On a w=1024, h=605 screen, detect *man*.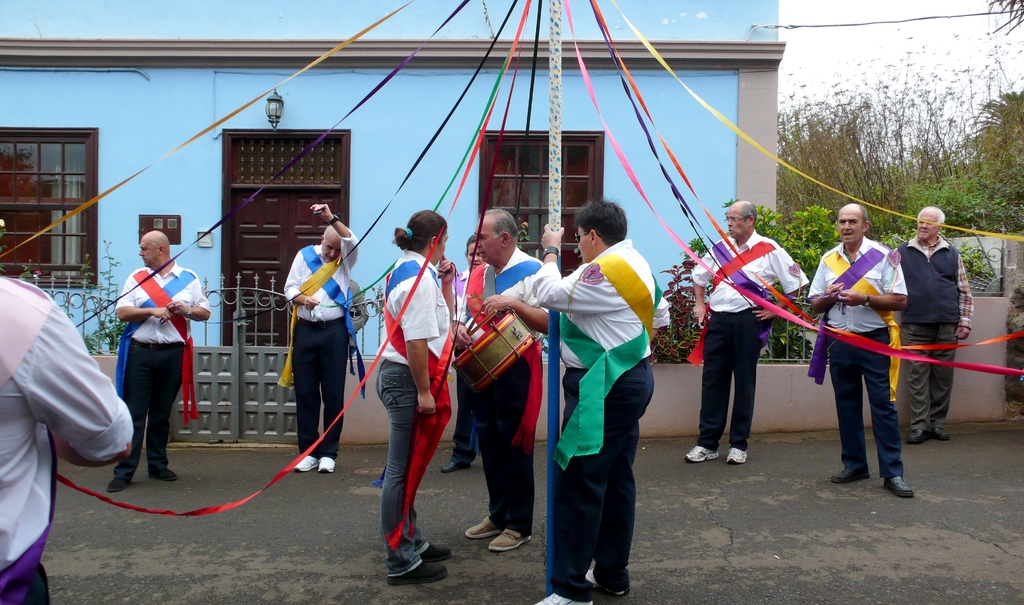
888,207,976,446.
